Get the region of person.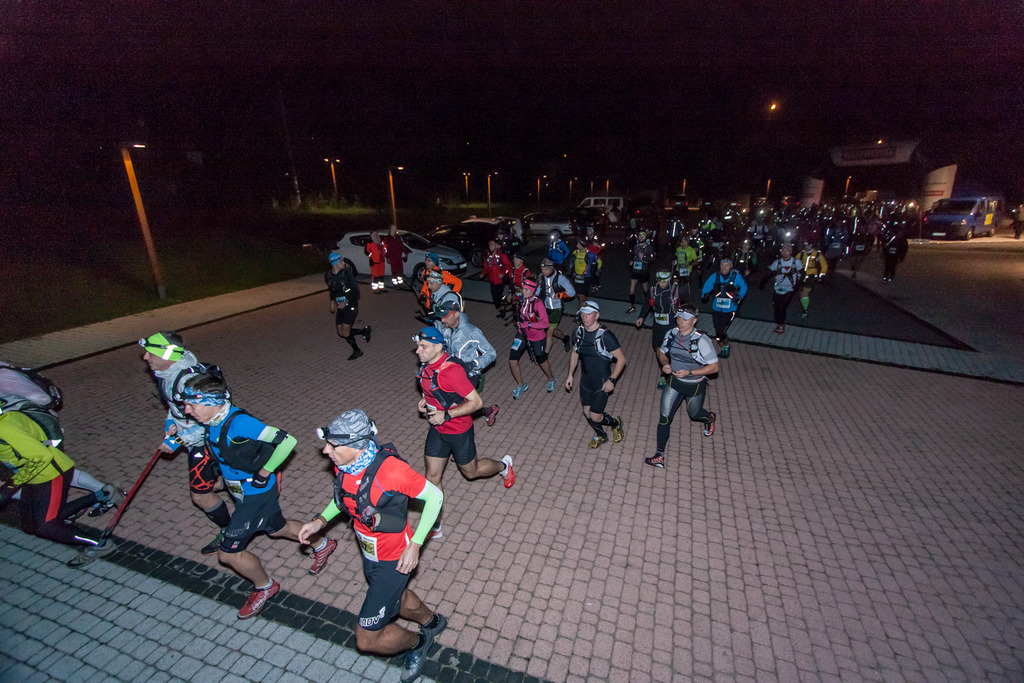
(left=535, top=252, right=581, bottom=352).
